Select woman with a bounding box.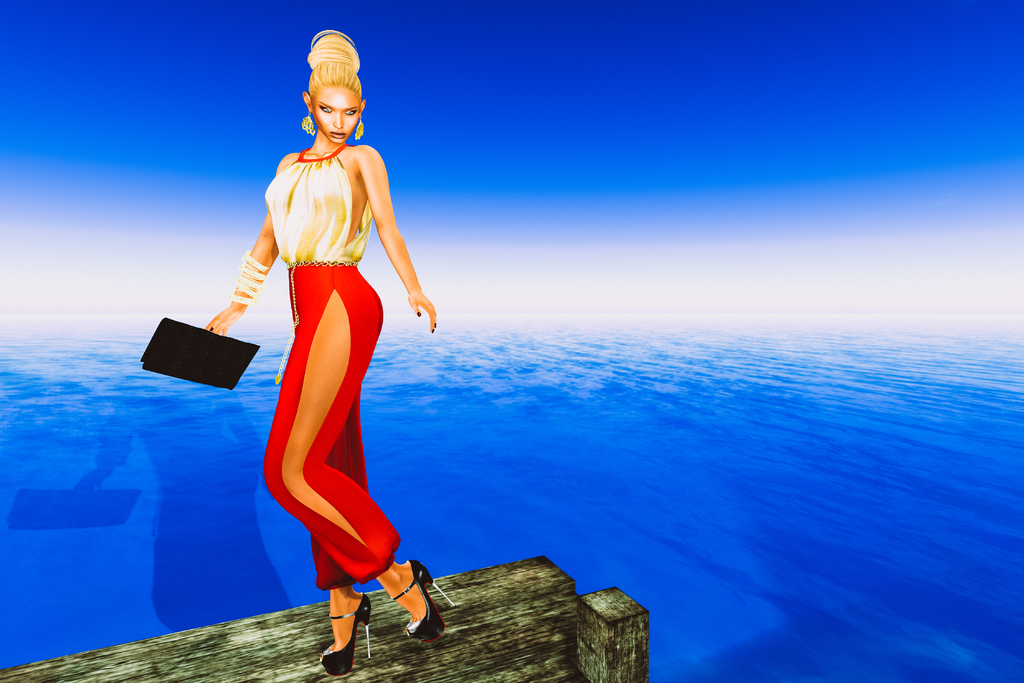
[x1=188, y1=12, x2=440, y2=650].
